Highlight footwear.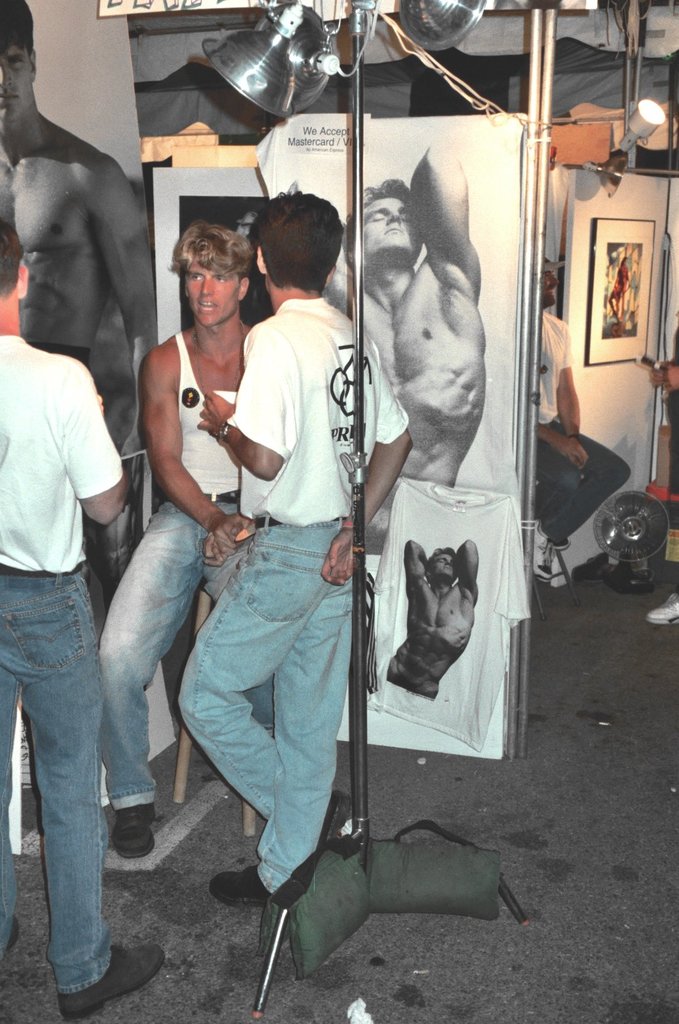
Highlighted region: bbox(321, 794, 359, 848).
